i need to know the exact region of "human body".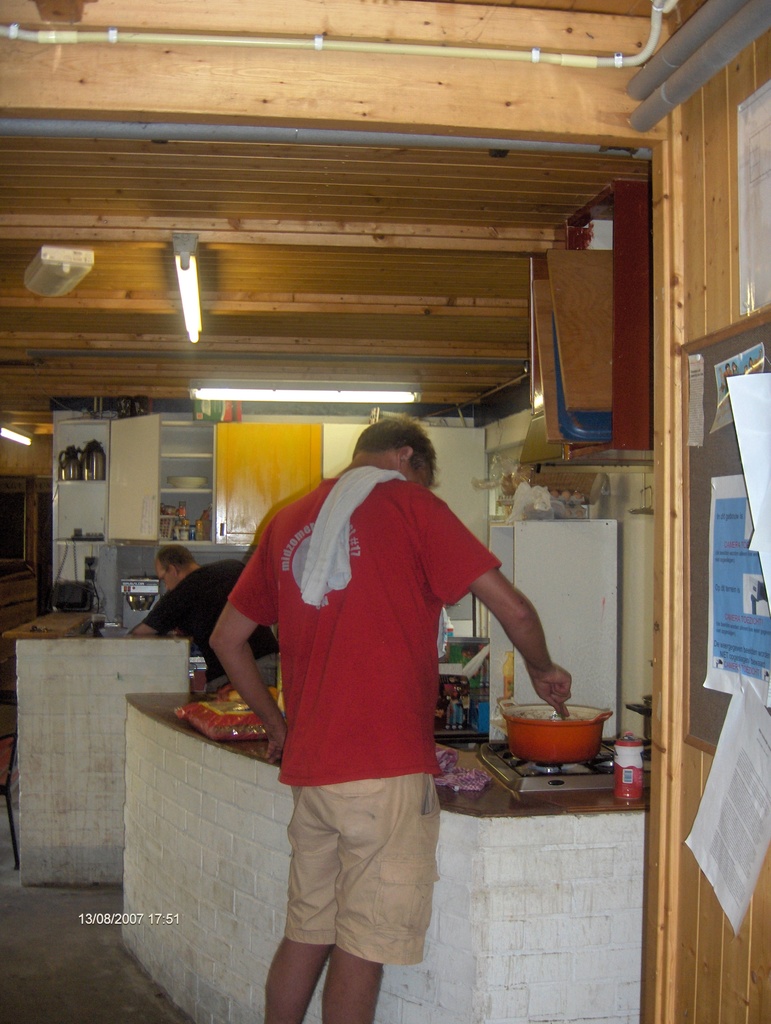
Region: 193/429/536/934.
